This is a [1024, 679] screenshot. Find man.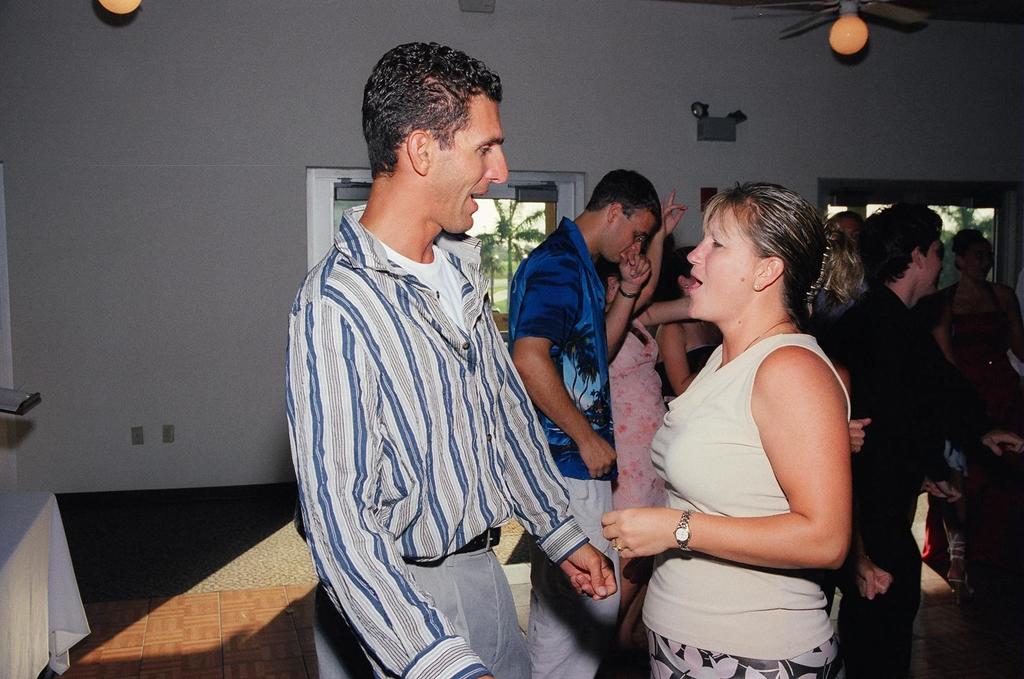
Bounding box: 300/68/618/656.
